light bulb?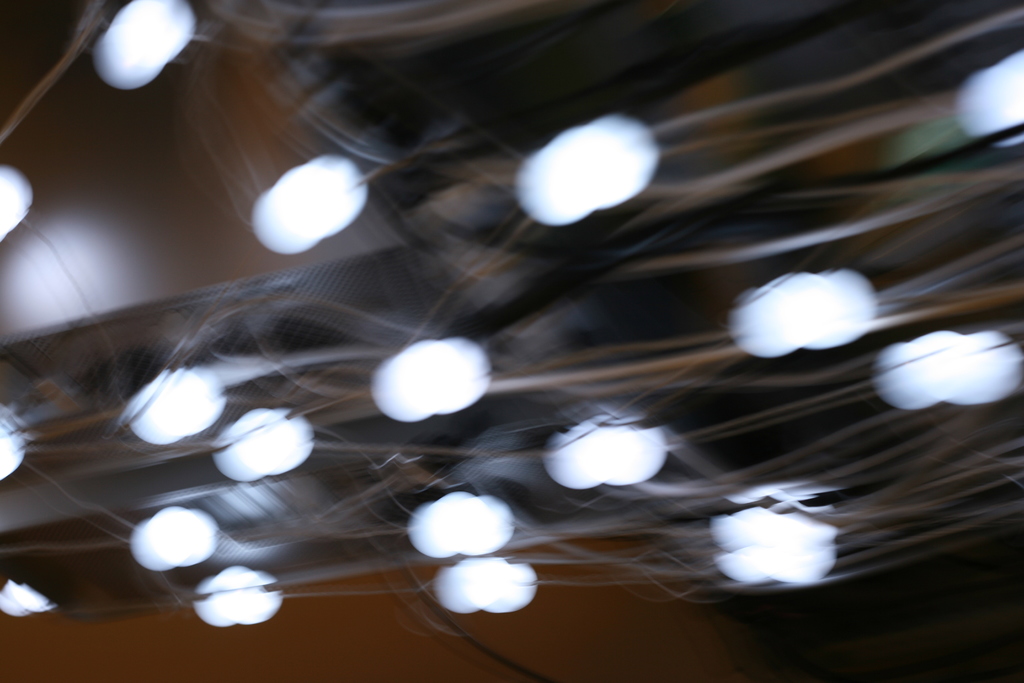
rect(211, 409, 313, 482)
